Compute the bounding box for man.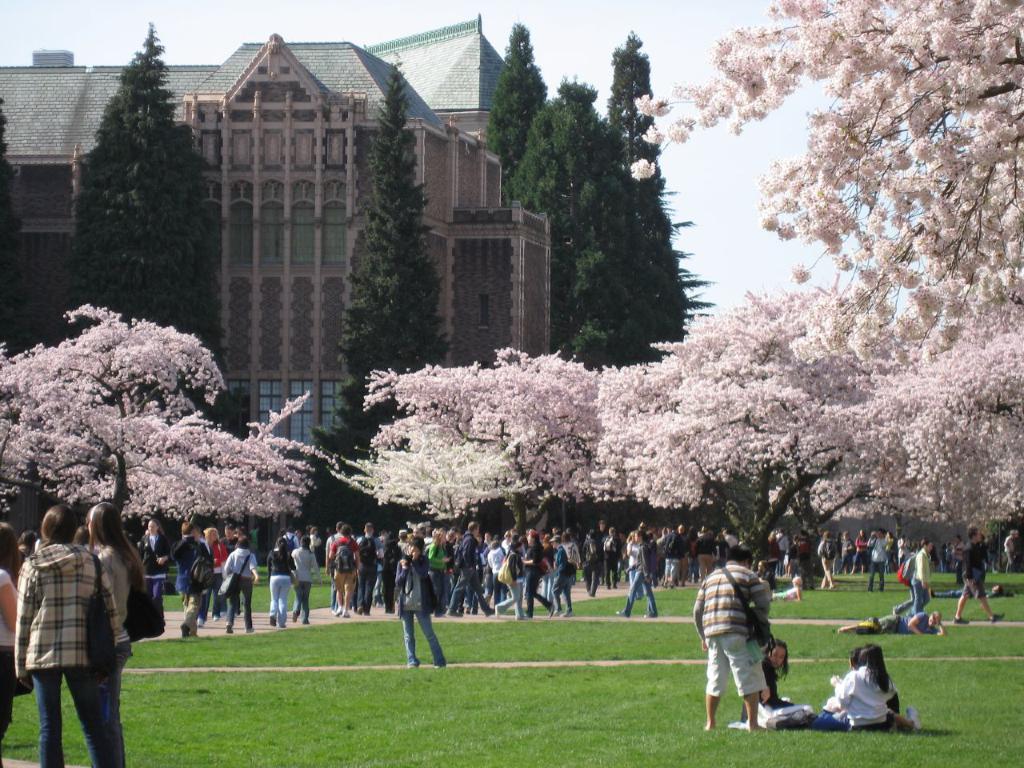
(792,532,815,586).
